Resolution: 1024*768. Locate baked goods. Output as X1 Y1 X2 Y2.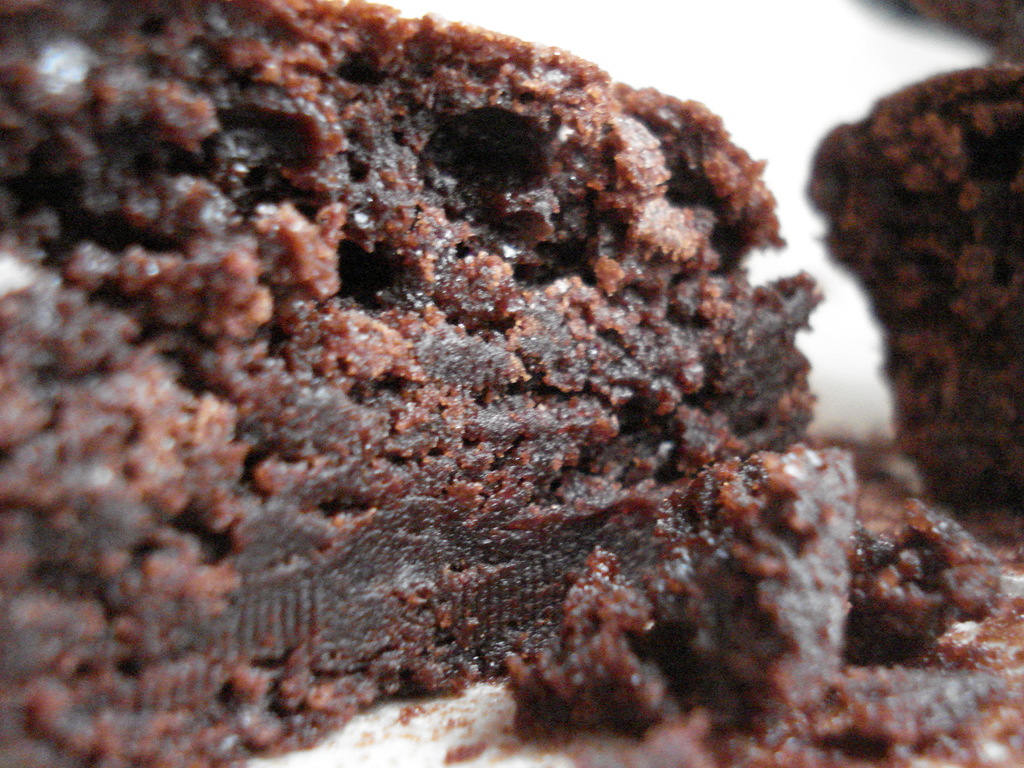
0 0 1004 767.
